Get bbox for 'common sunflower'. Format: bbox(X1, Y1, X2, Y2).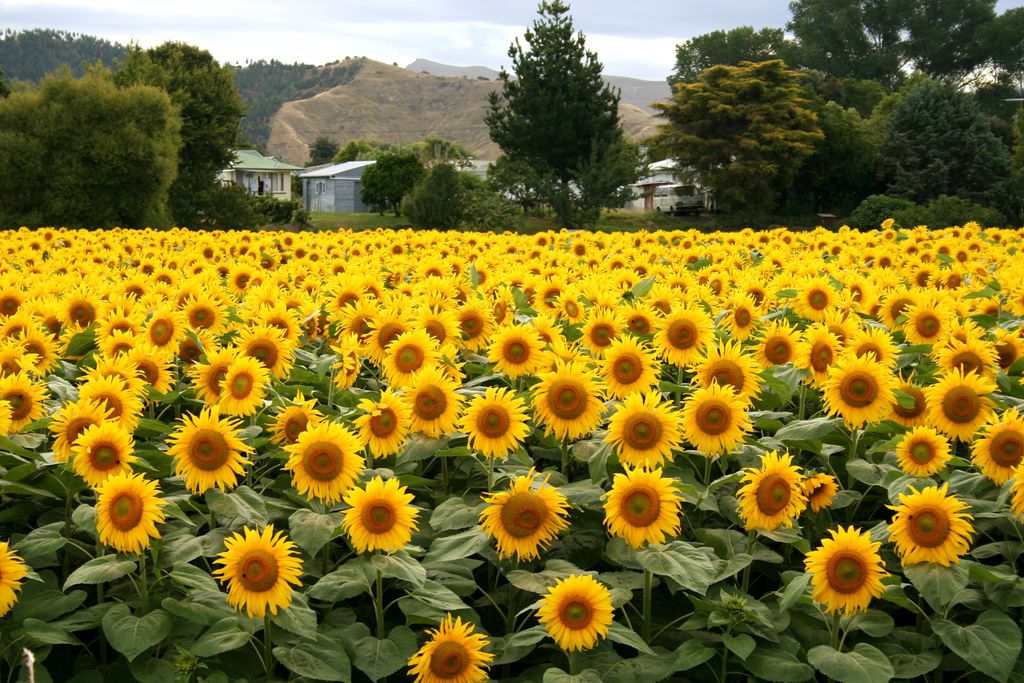
bbox(216, 525, 295, 616).
